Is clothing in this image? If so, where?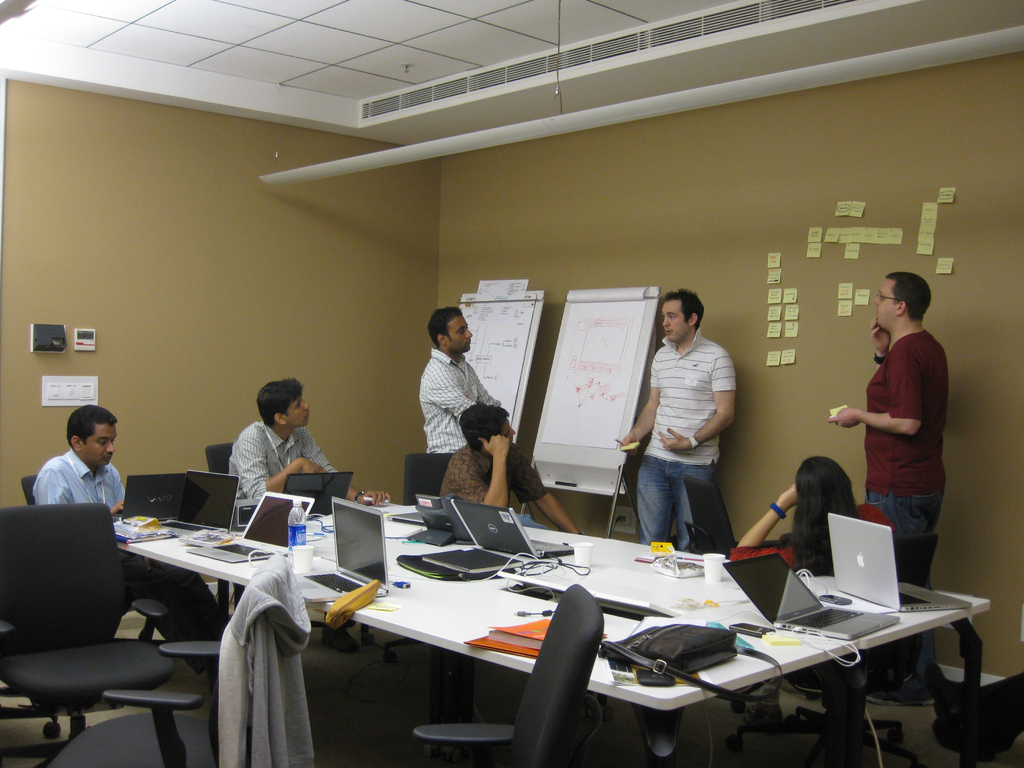
Yes, at (415, 351, 488, 451).
